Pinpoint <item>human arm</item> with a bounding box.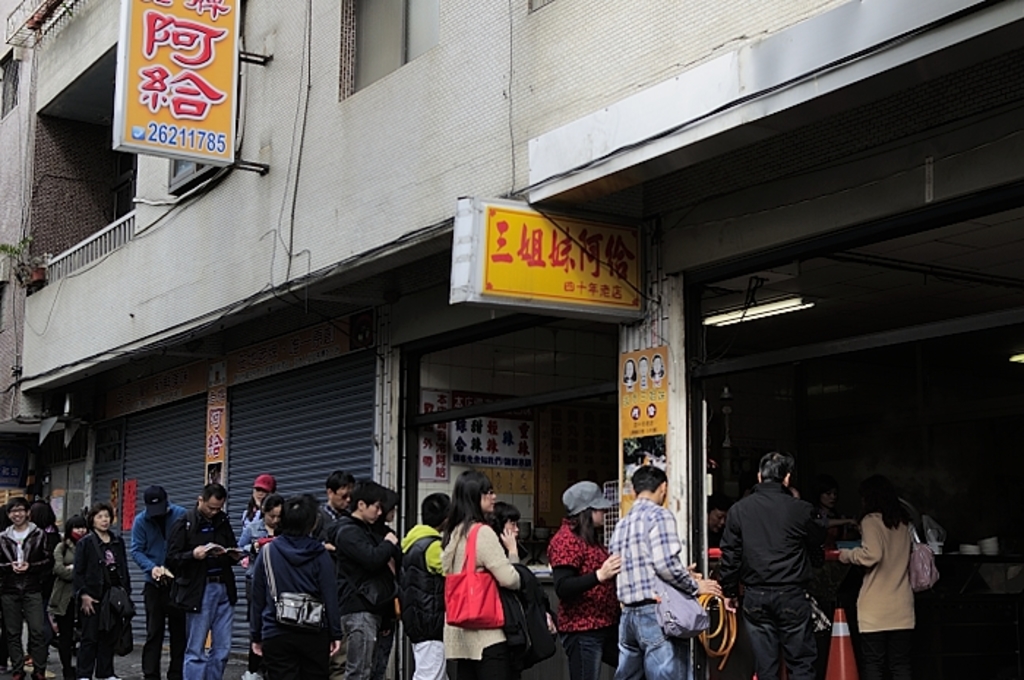
bbox=(415, 528, 458, 589).
